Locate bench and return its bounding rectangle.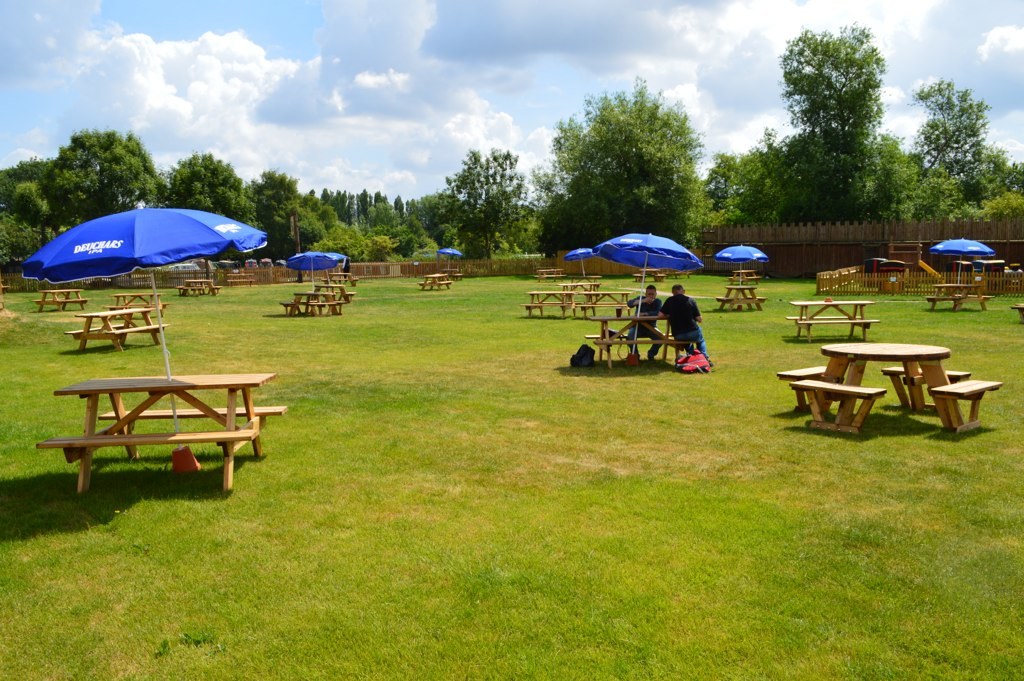
790 378 879 432.
